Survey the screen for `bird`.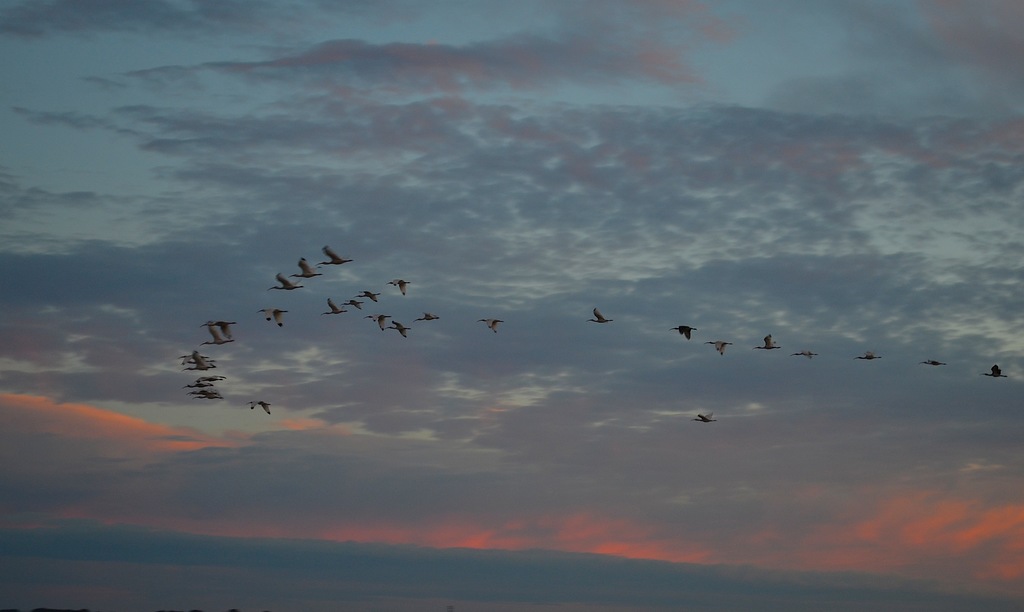
Survey found: (x1=678, y1=326, x2=700, y2=342).
